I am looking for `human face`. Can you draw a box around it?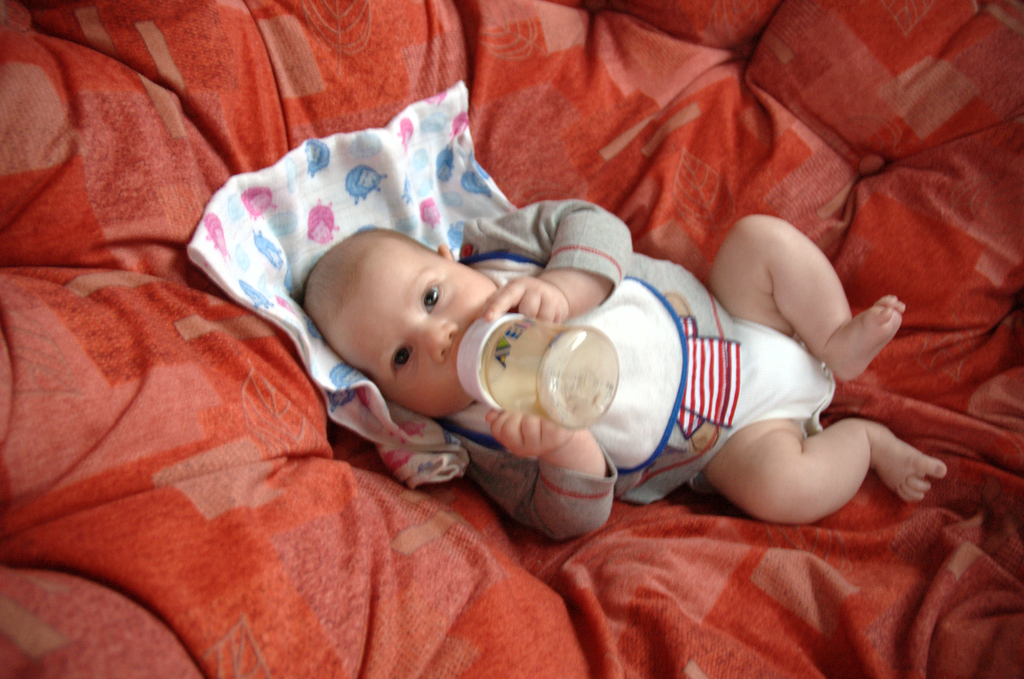
Sure, the bounding box is [x1=353, y1=282, x2=489, y2=412].
